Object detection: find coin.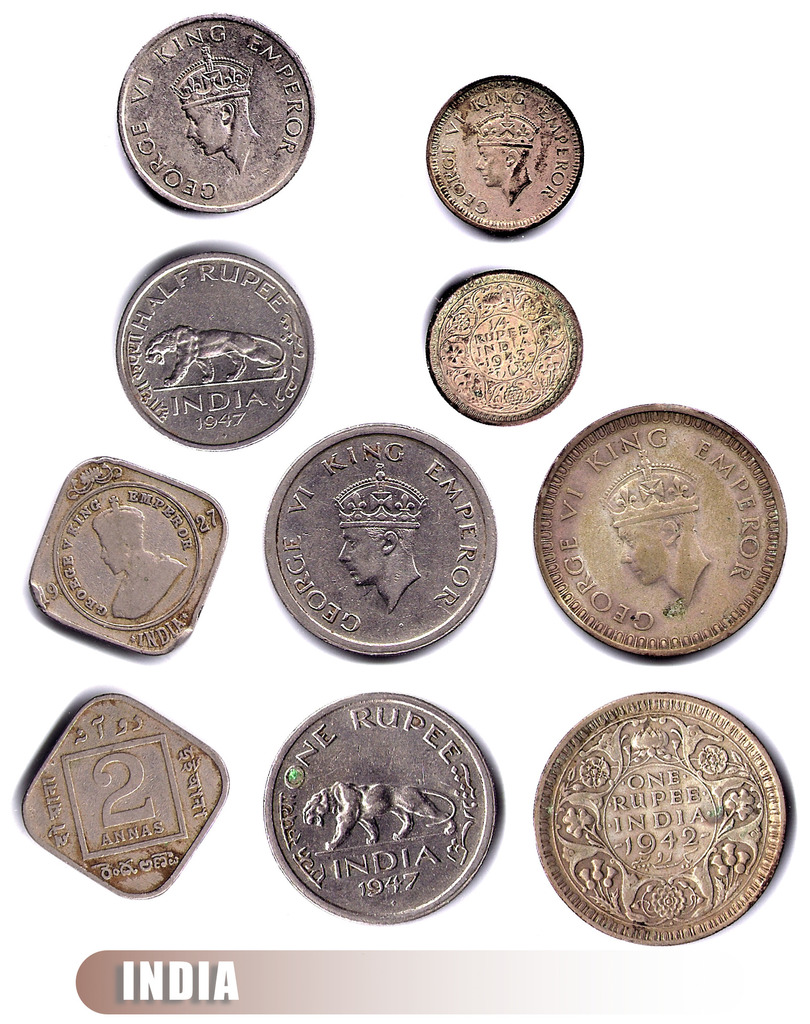
bbox(255, 706, 509, 930).
